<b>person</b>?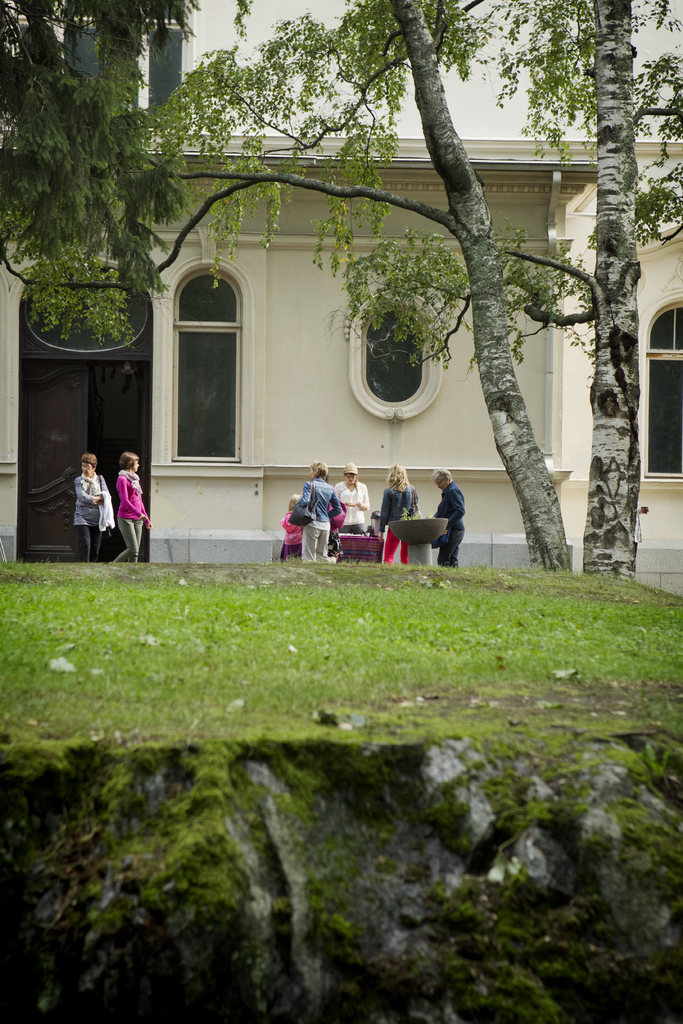
106/449/153/566
